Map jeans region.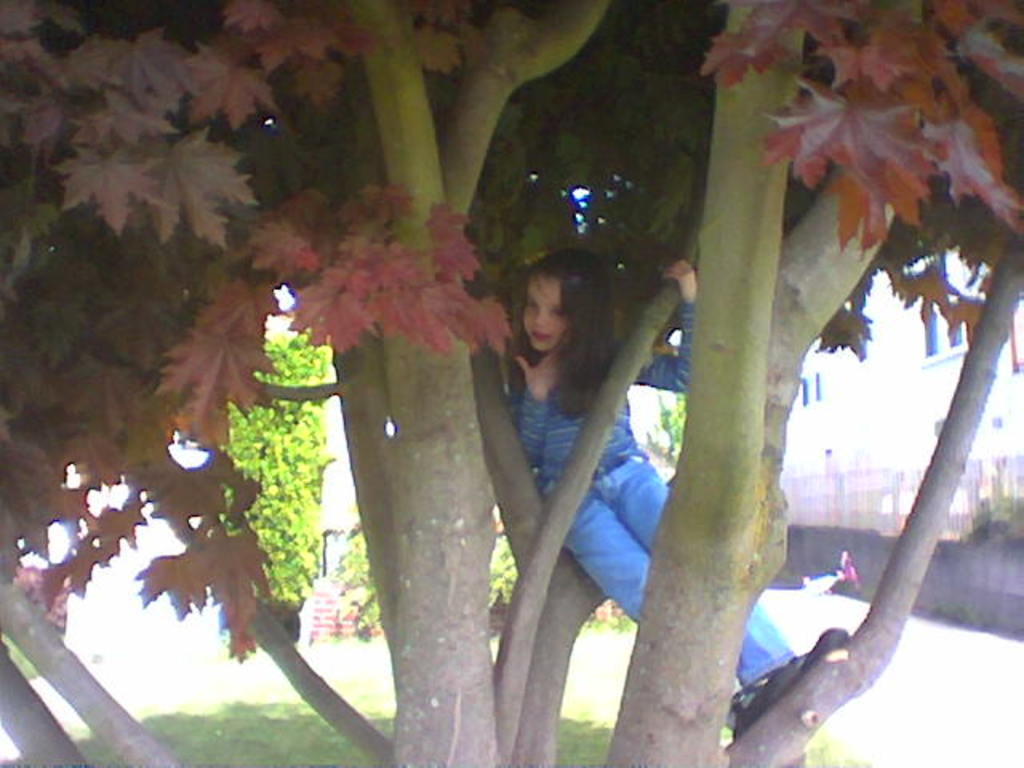
Mapped to (left=547, top=446, right=803, bottom=691).
